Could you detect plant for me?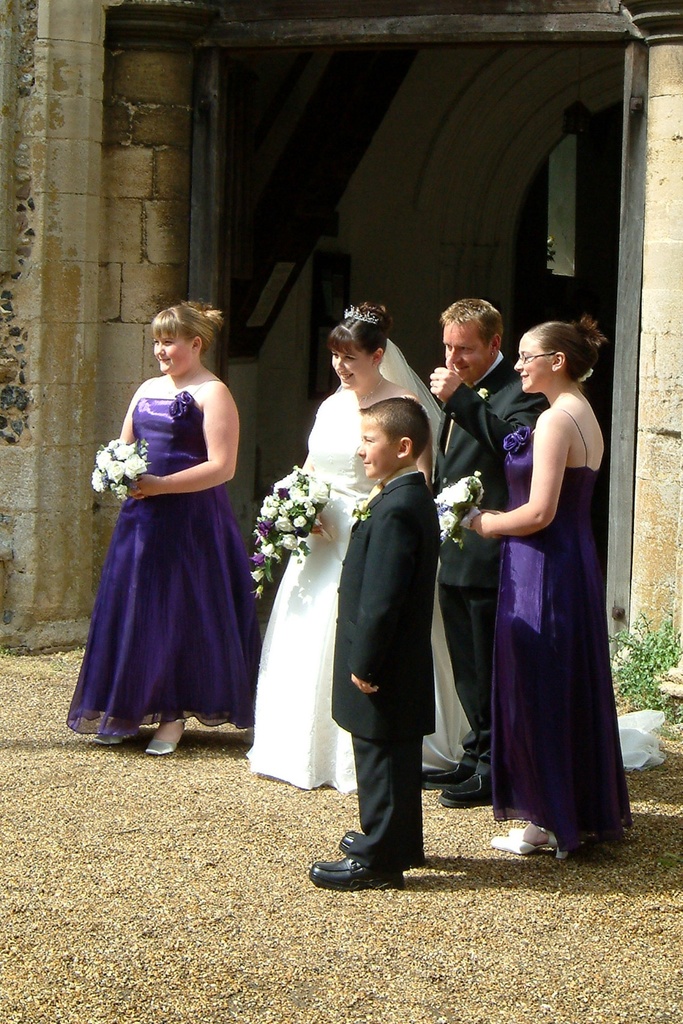
Detection result: bbox(609, 604, 682, 717).
